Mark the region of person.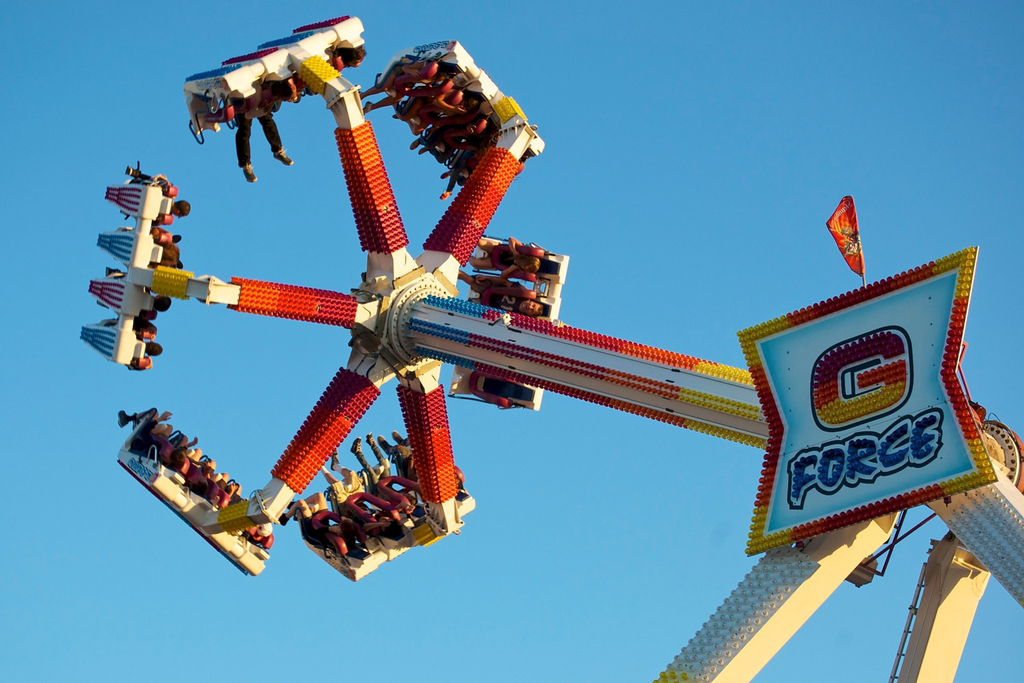
Region: <region>346, 430, 420, 514</region>.
